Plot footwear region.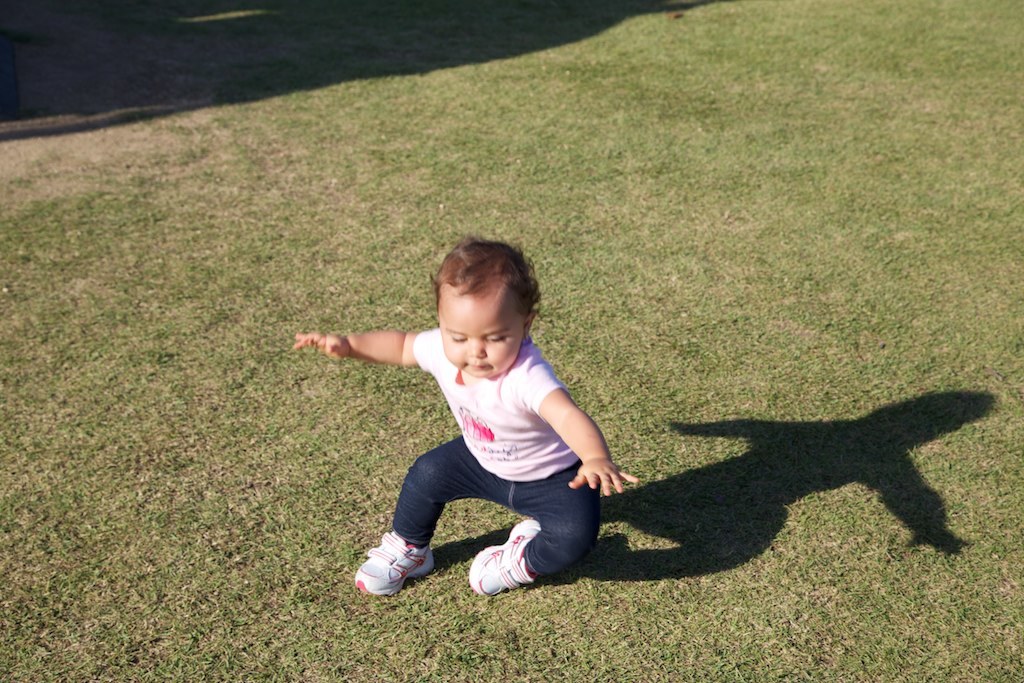
Plotted at (354,531,435,596).
